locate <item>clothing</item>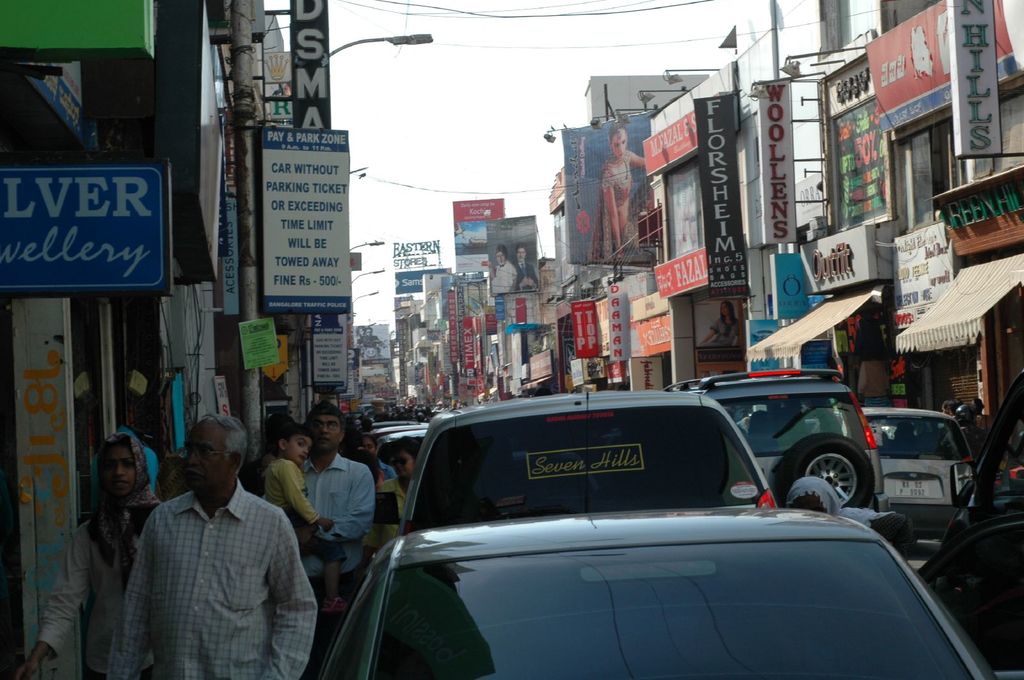
bbox=[300, 461, 376, 670]
